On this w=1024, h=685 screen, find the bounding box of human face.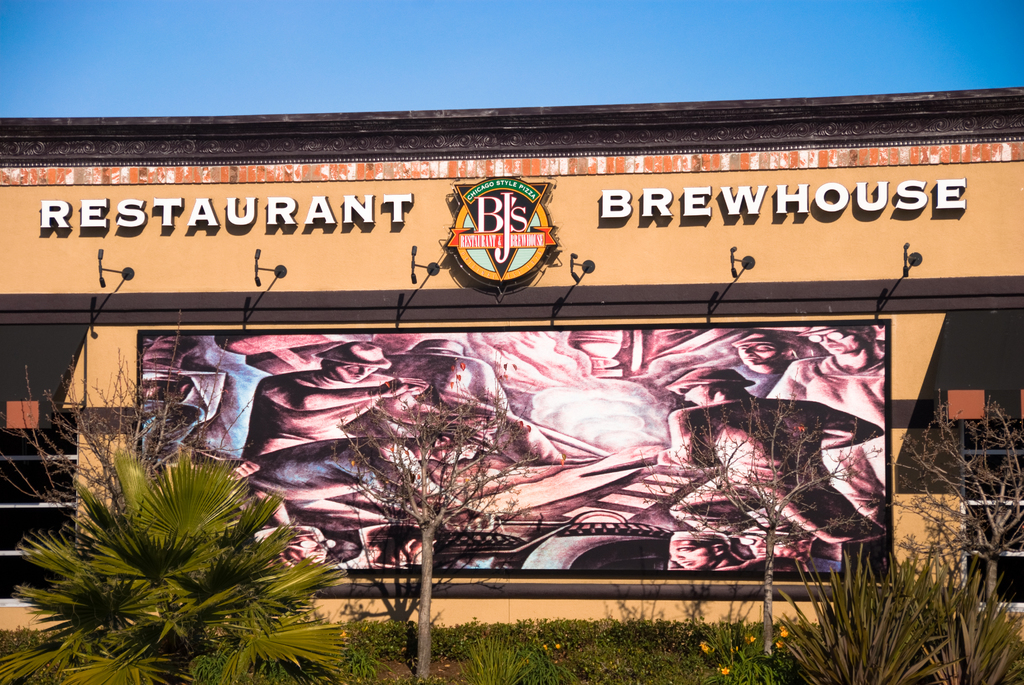
Bounding box: 334/359/373/382.
